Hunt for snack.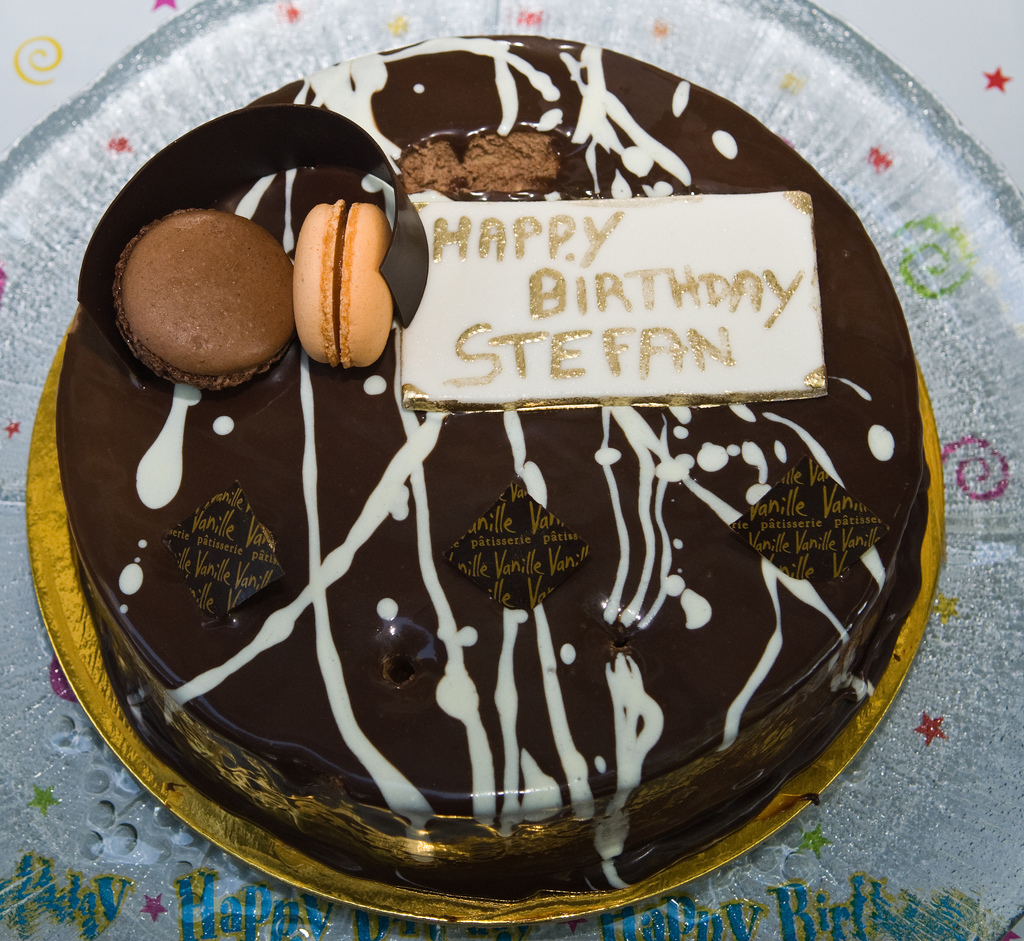
Hunted down at <region>108, 186, 287, 364</region>.
